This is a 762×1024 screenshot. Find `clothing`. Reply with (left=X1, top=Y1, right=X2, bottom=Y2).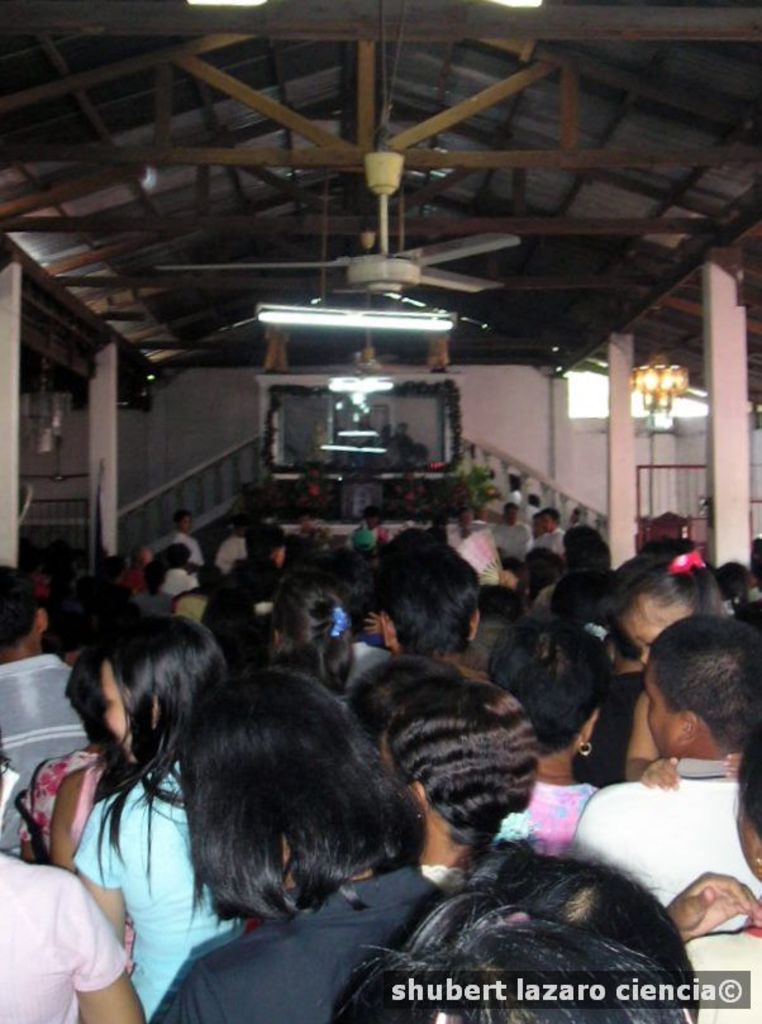
(left=0, top=846, right=139, bottom=1023).
